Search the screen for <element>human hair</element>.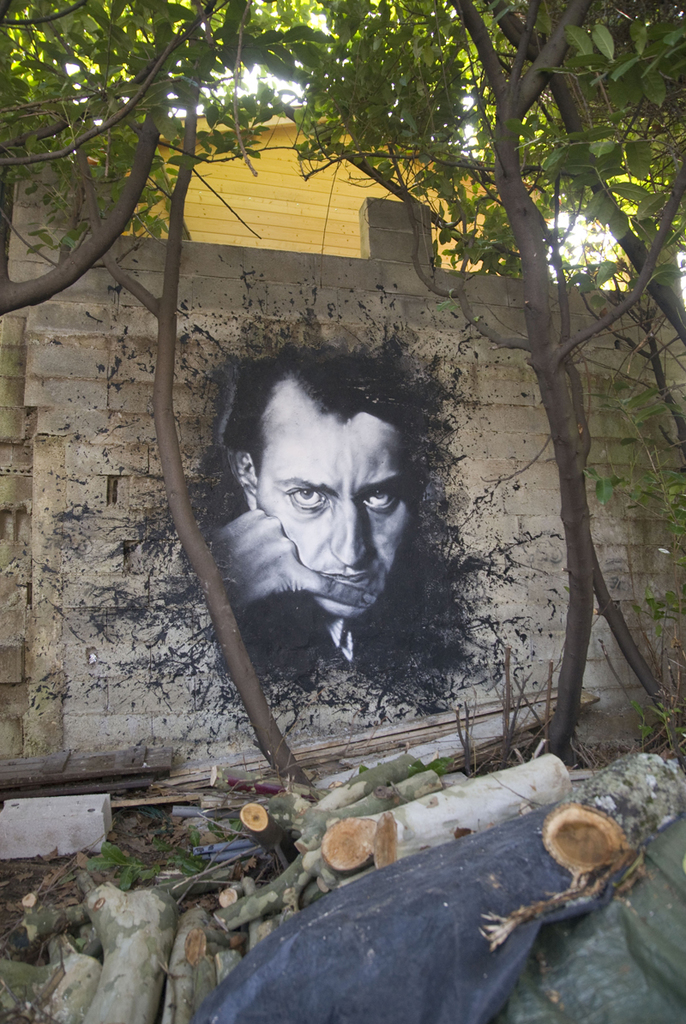
Found at [left=216, top=343, right=413, bottom=477].
